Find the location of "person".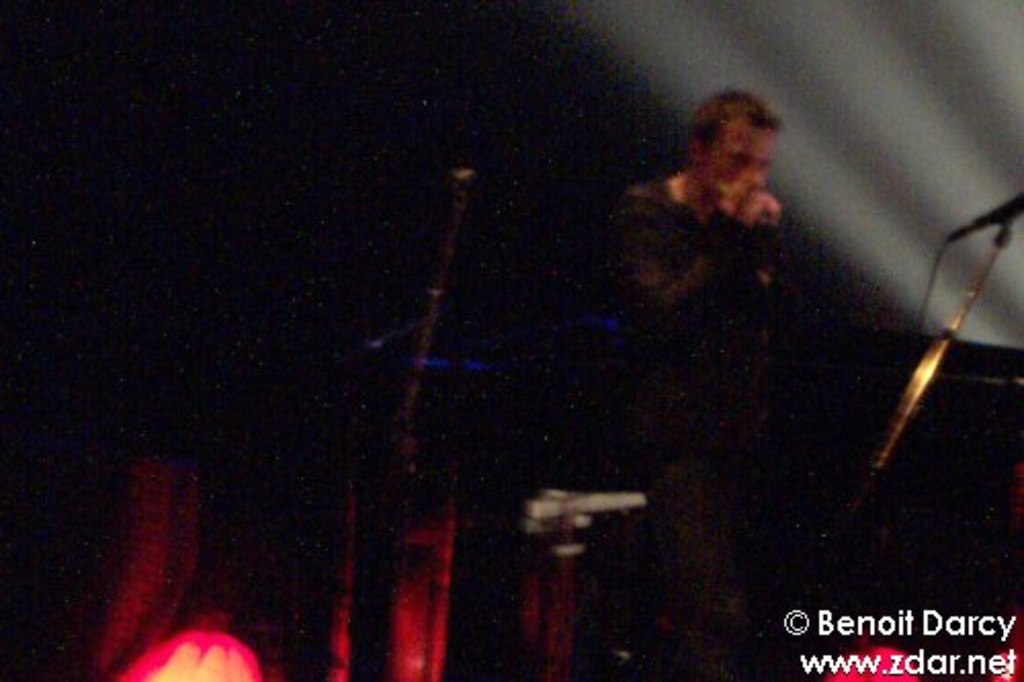
Location: [left=598, top=63, right=834, bottom=623].
